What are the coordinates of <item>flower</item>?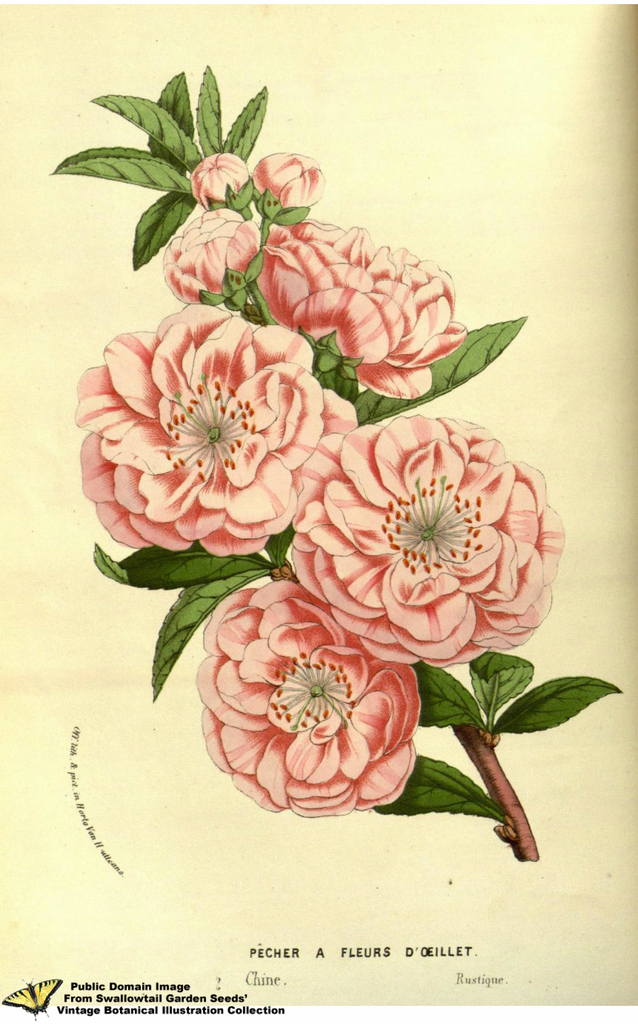
region(256, 209, 475, 398).
